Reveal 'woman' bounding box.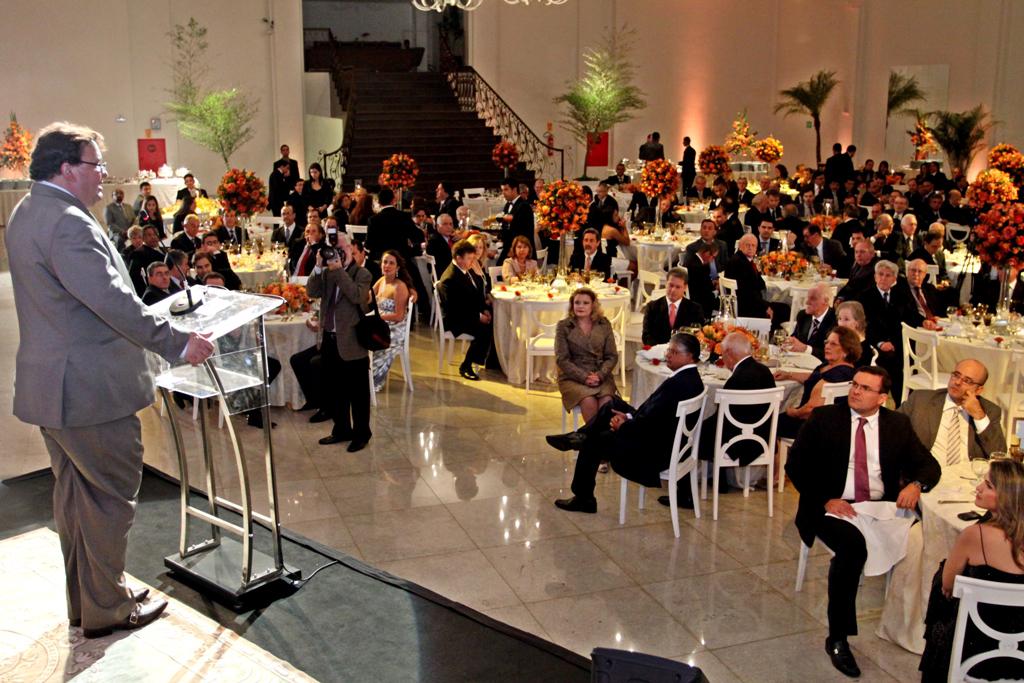
Revealed: bbox=[333, 193, 351, 230].
